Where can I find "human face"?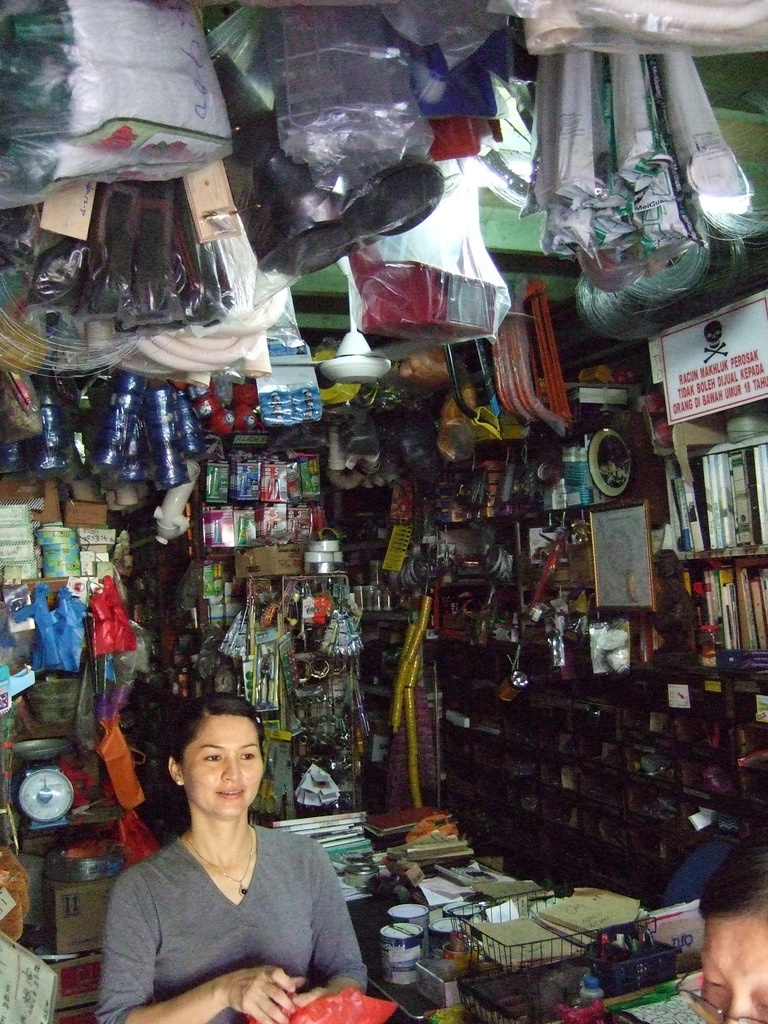
You can find it at 185:710:278:815.
